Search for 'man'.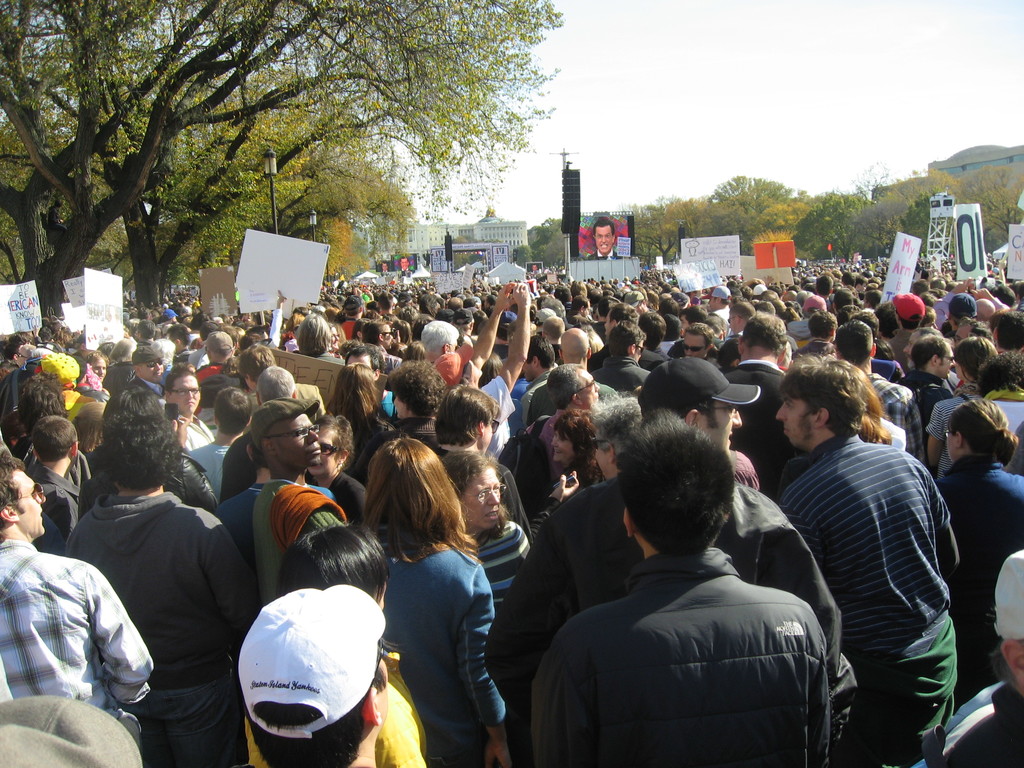
Found at {"left": 398, "top": 256, "right": 409, "bottom": 273}.
